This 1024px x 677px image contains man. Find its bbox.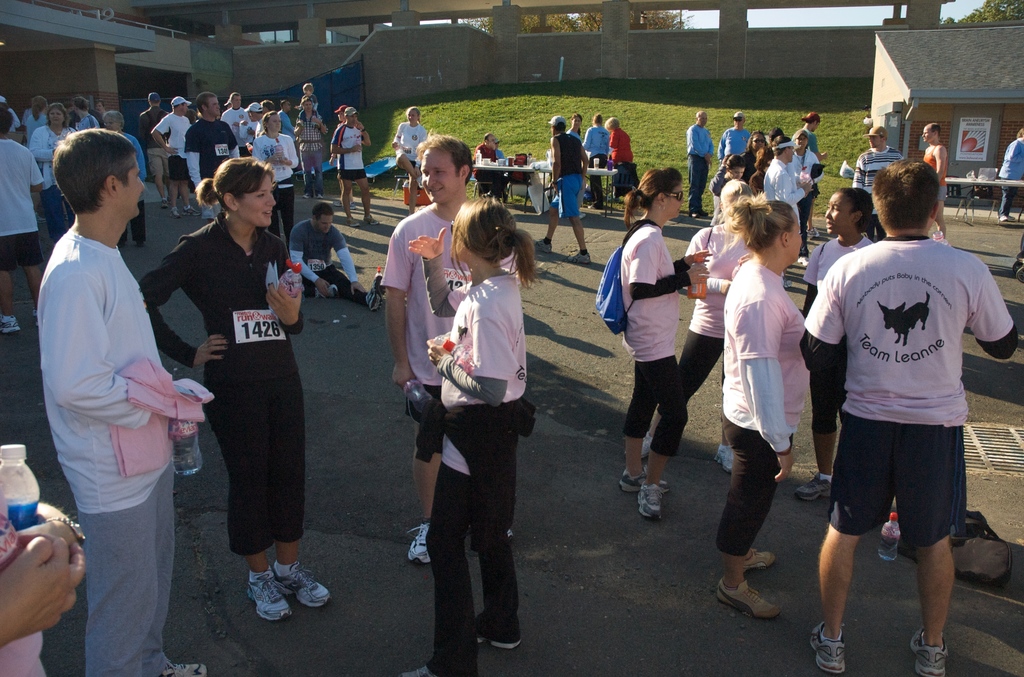
locate(798, 162, 1017, 676).
